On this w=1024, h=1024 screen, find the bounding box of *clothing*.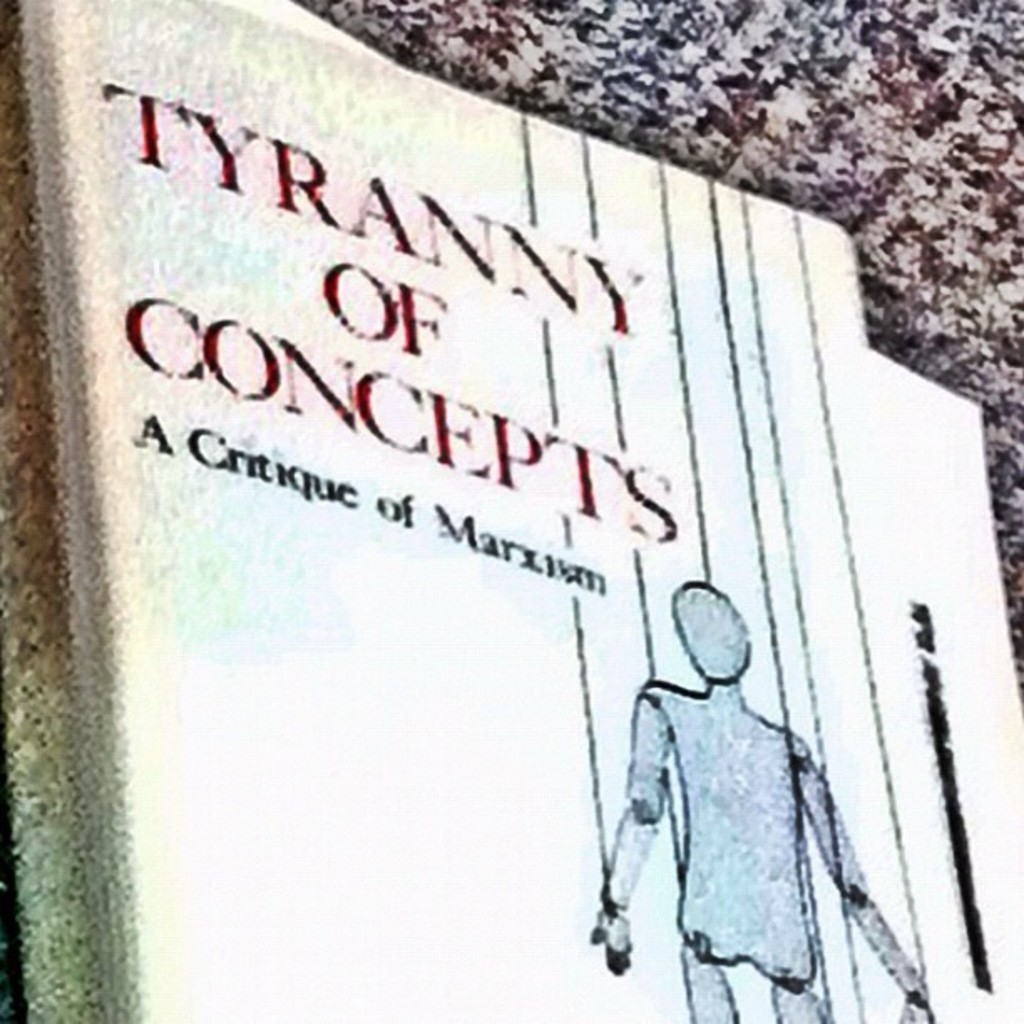
Bounding box: 616:659:892:1022.
